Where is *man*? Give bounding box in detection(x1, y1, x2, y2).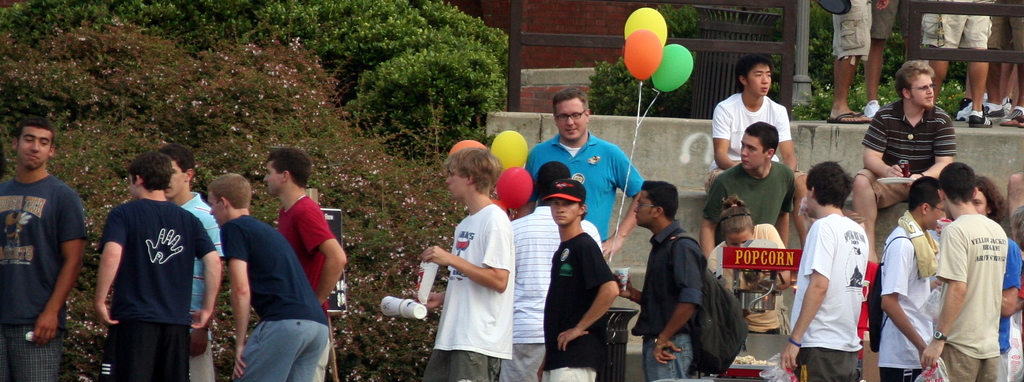
detection(919, 0, 995, 131).
